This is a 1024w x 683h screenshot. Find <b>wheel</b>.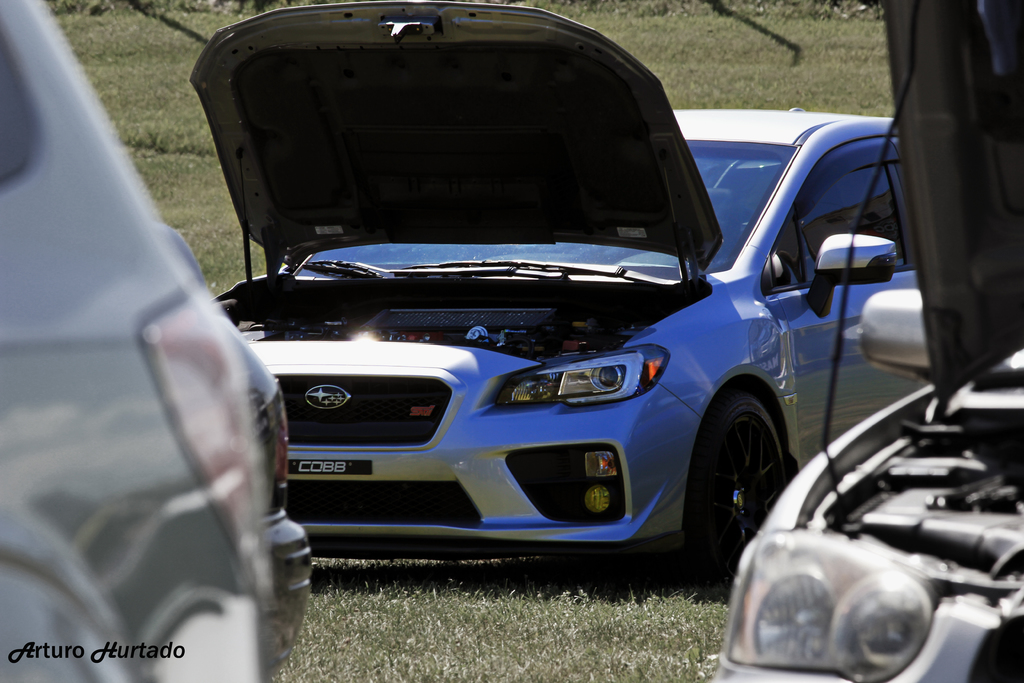
Bounding box: BBox(682, 392, 787, 572).
